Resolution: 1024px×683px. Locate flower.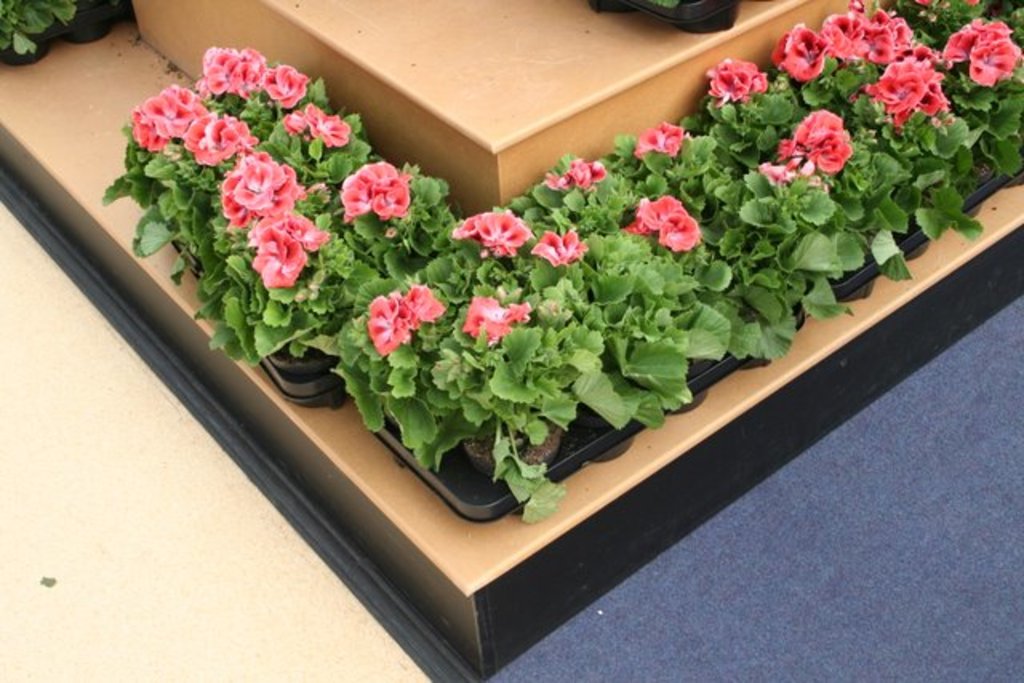
crop(197, 45, 267, 96).
